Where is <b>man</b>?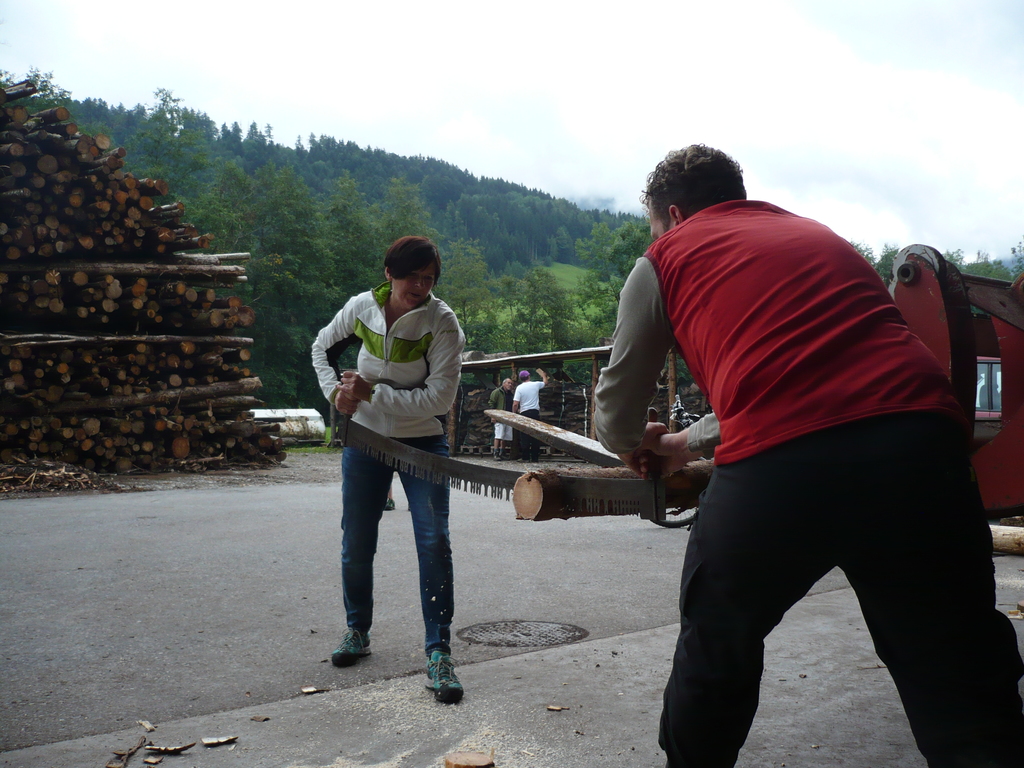
bbox(563, 153, 993, 748).
